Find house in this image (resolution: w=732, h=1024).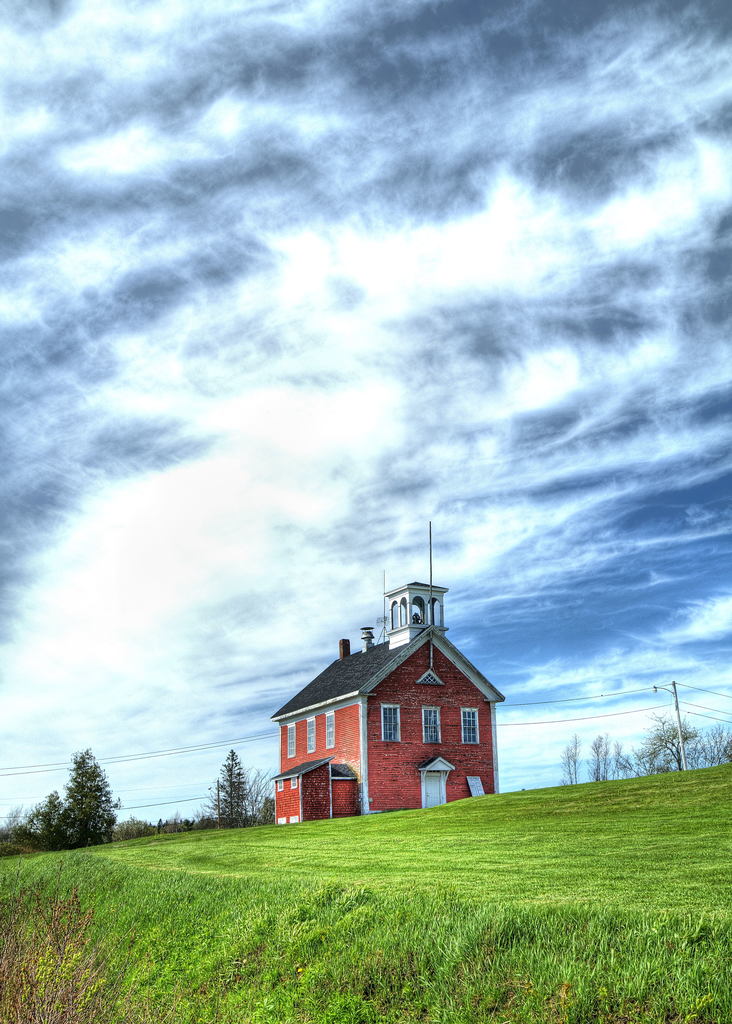
<bbox>274, 526, 507, 832</bbox>.
